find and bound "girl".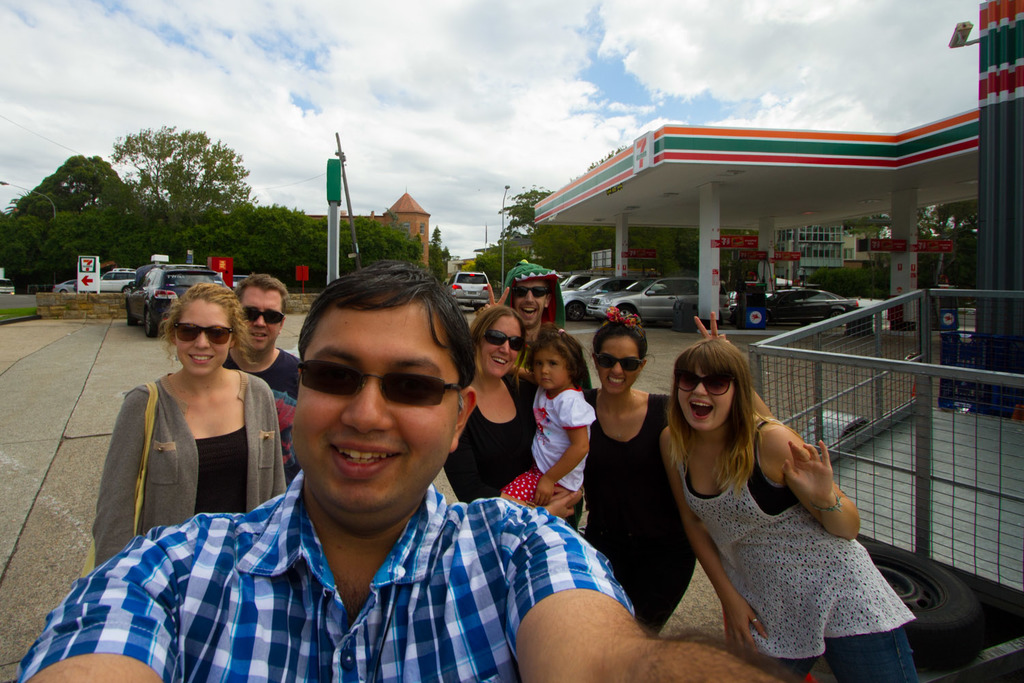
Bound: bbox(496, 326, 601, 511).
